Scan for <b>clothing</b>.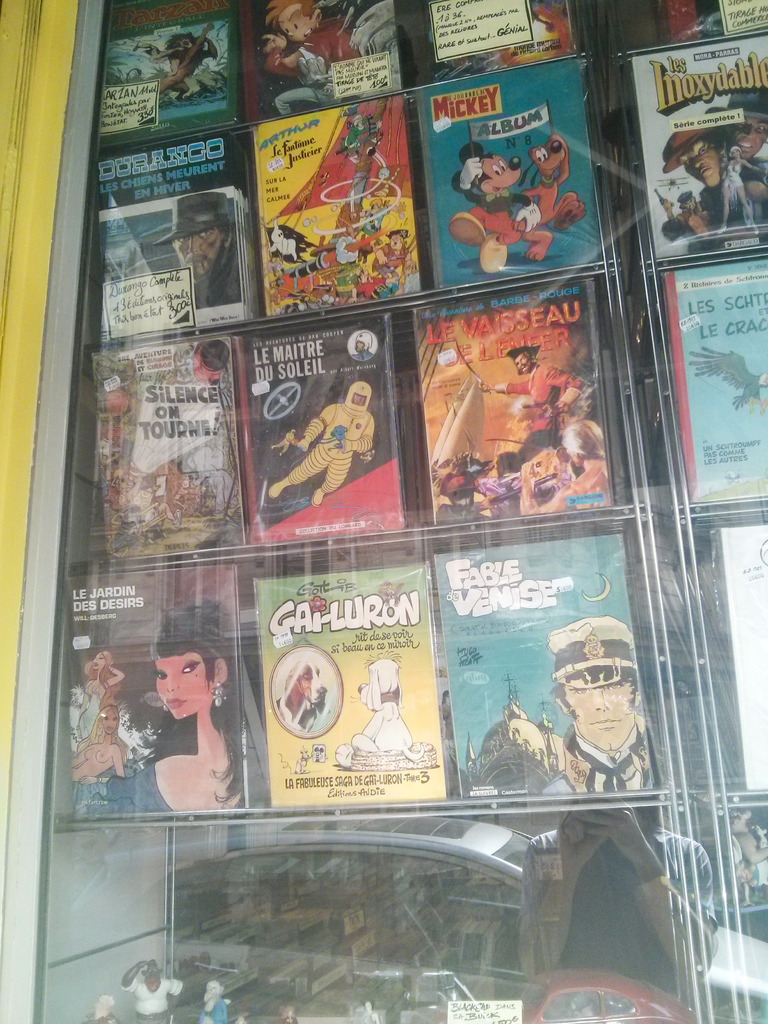
Scan result: 524/810/721/1000.
